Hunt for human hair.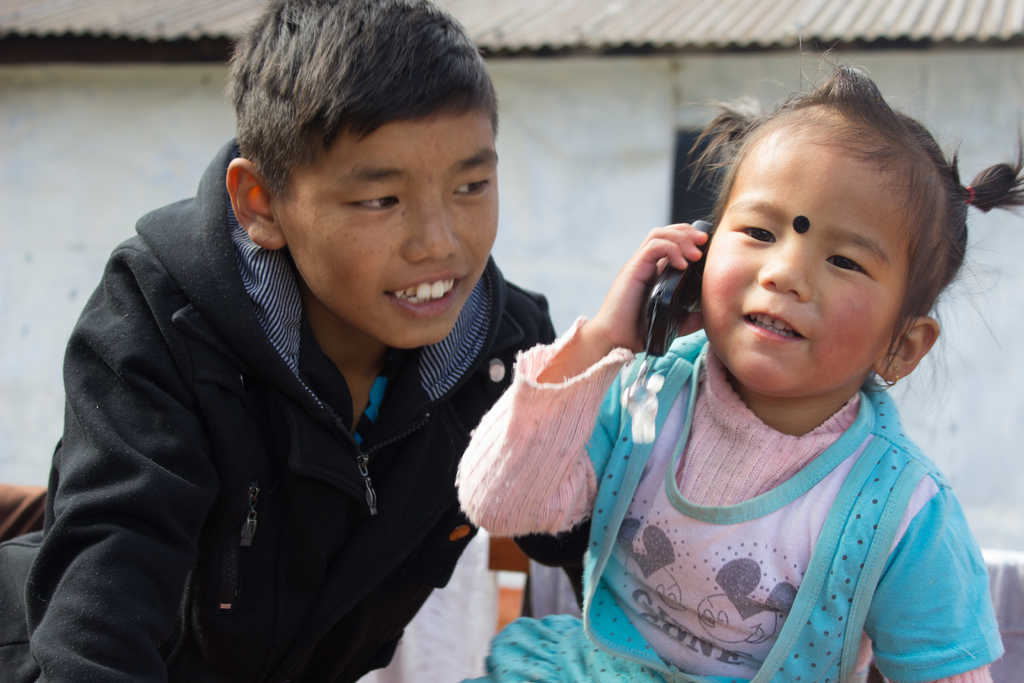
Hunted down at (697,66,968,386).
